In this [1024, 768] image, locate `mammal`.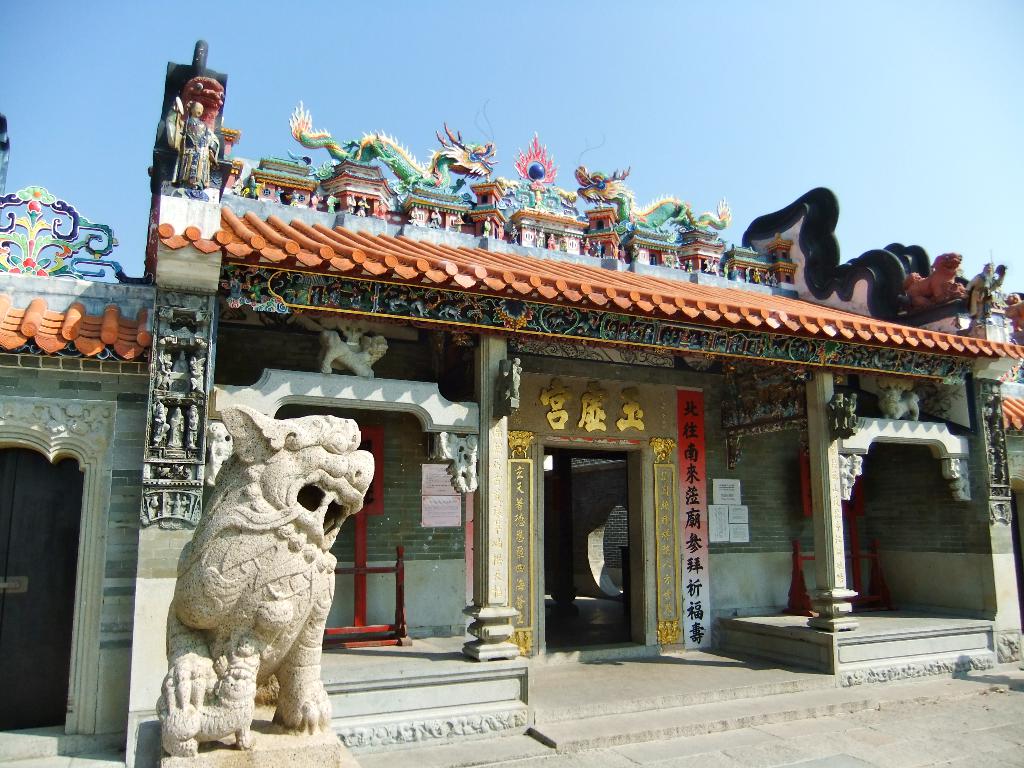
Bounding box: (326,192,339,209).
